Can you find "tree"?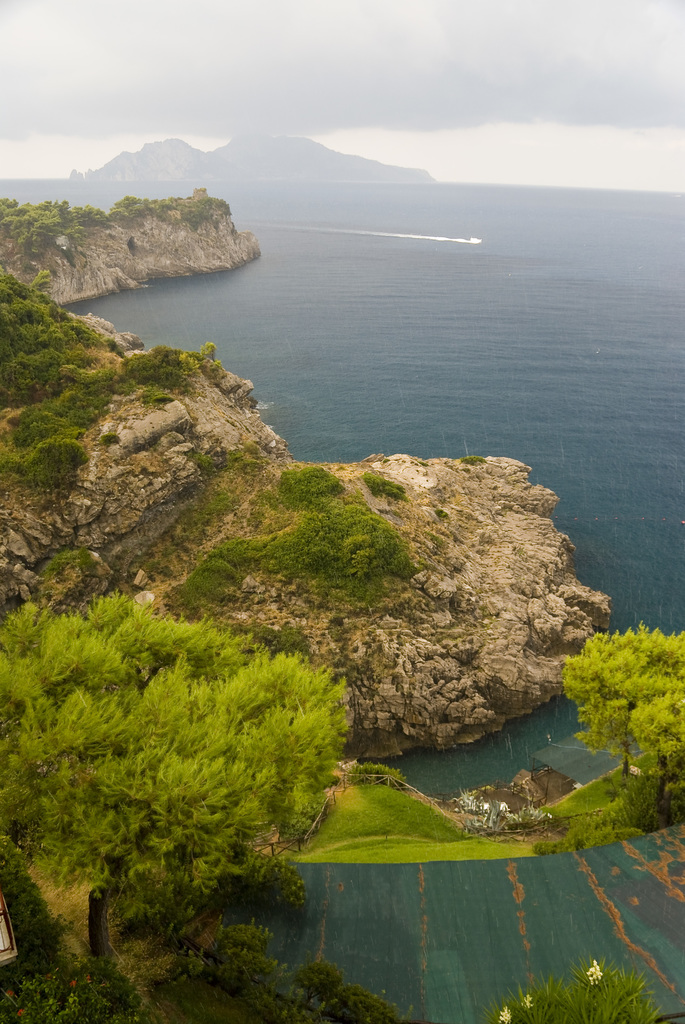
Yes, bounding box: (x1=541, y1=607, x2=684, y2=833).
